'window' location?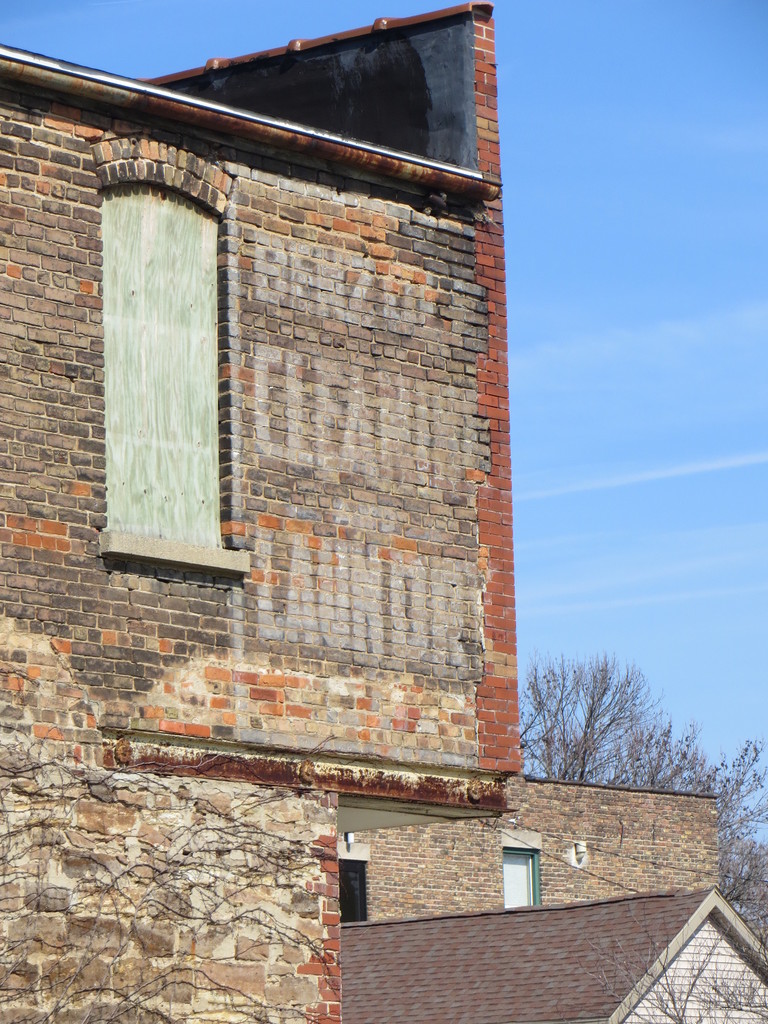
[93, 182, 245, 576]
